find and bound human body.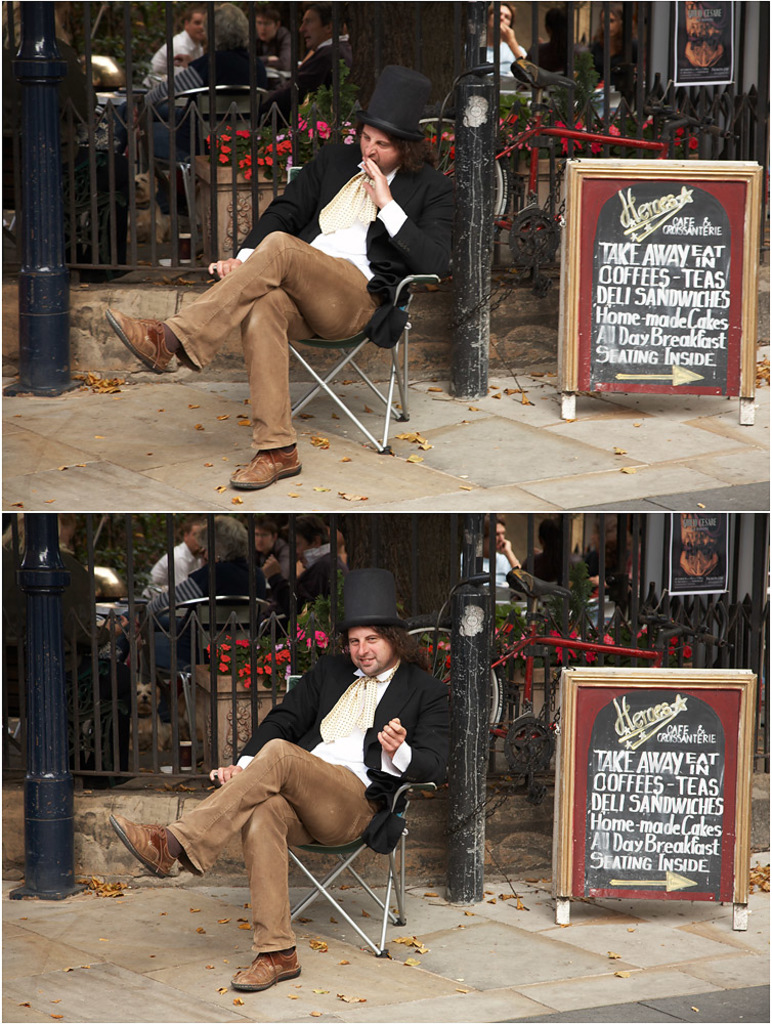
Bound: bbox=[584, 3, 651, 100].
